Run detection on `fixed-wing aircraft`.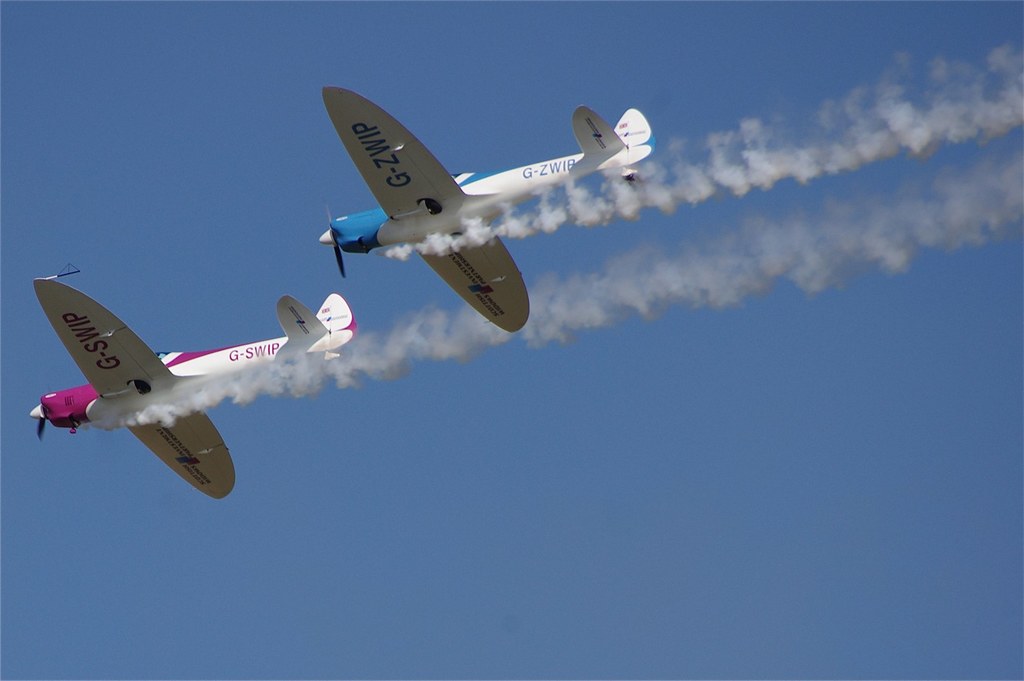
Result: {"x1": 28, "y1": 266, "x2": 356, "y2": 500}.
